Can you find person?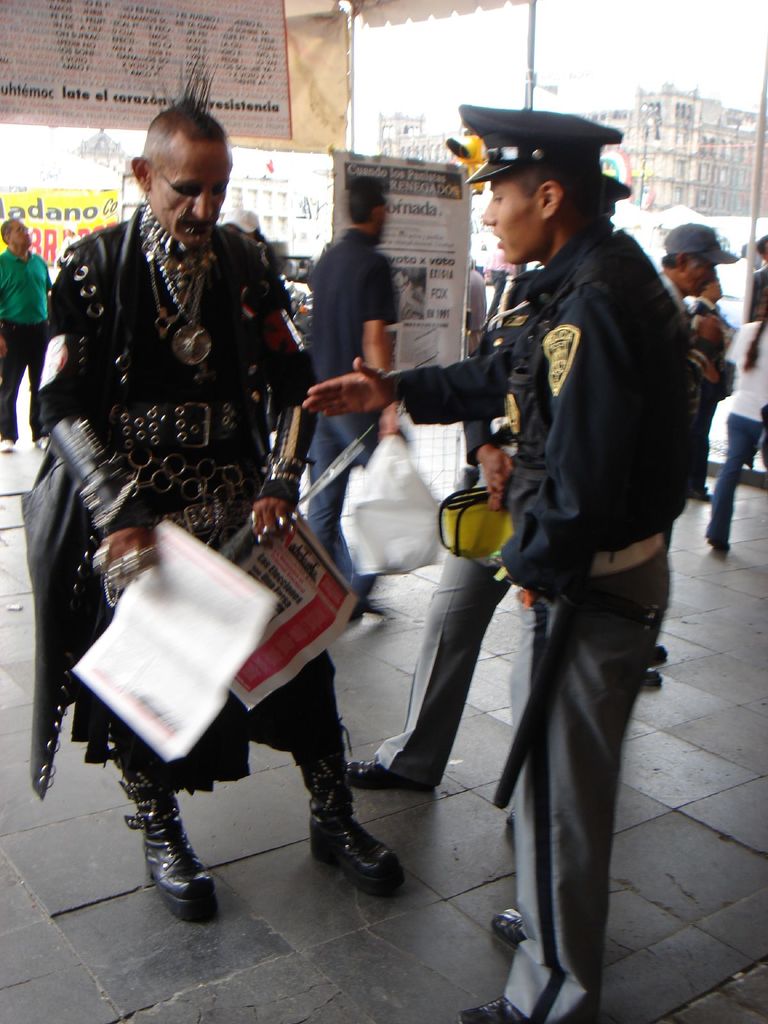
Yes, bounding box: bbox=[291, 185, 410, 605].
